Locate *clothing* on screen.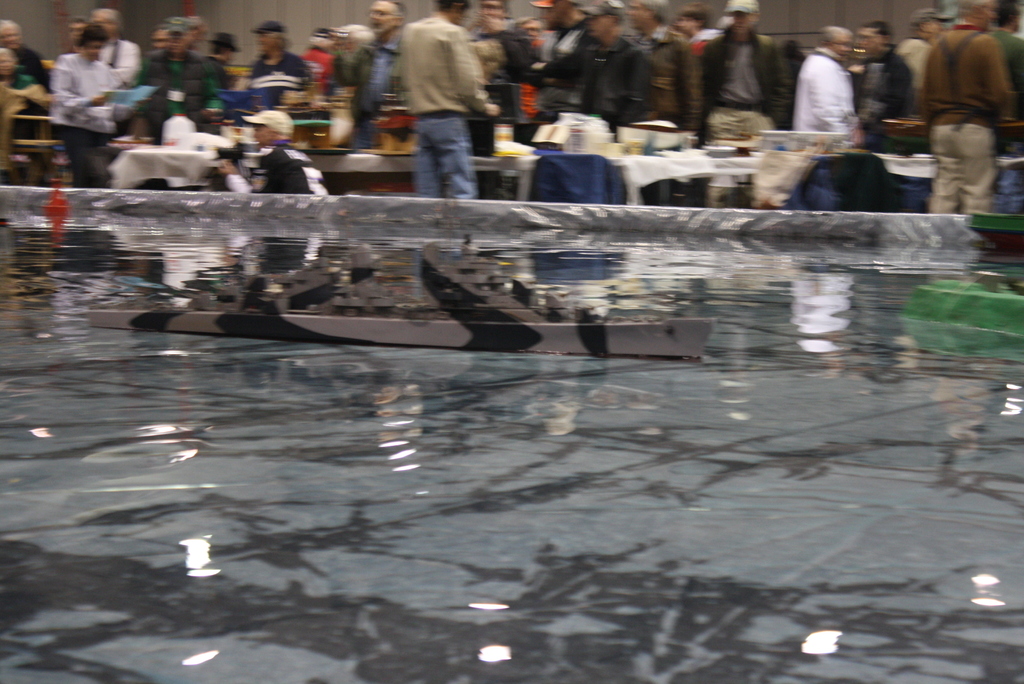
On screen at <box>895,37,929,120</box>.
